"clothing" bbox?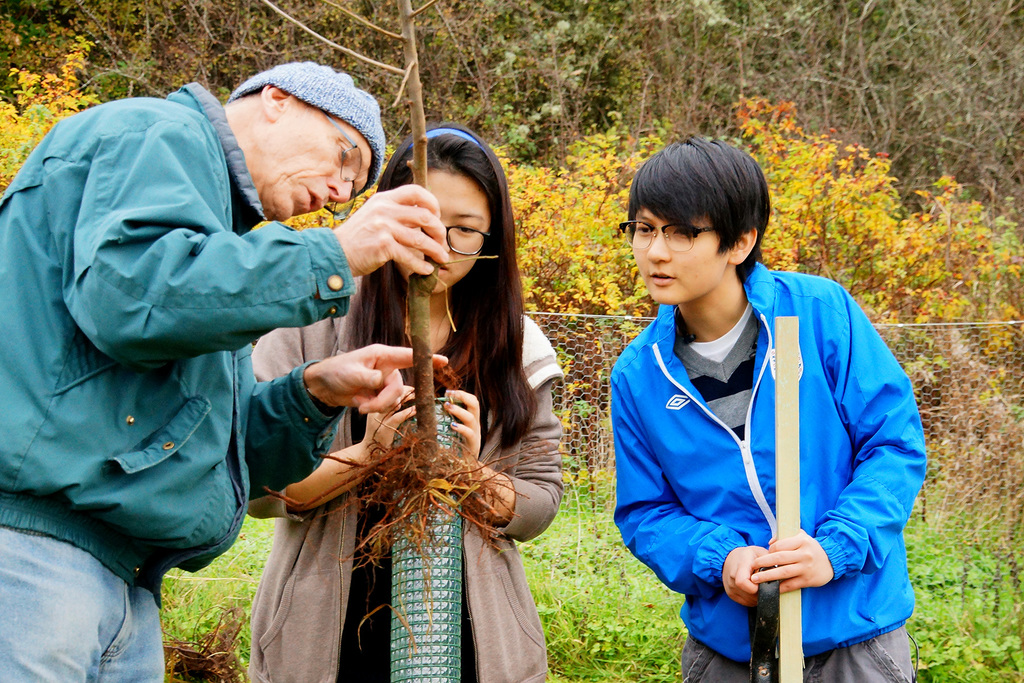
<bbox>623, 272, 911, 655</bbox>
